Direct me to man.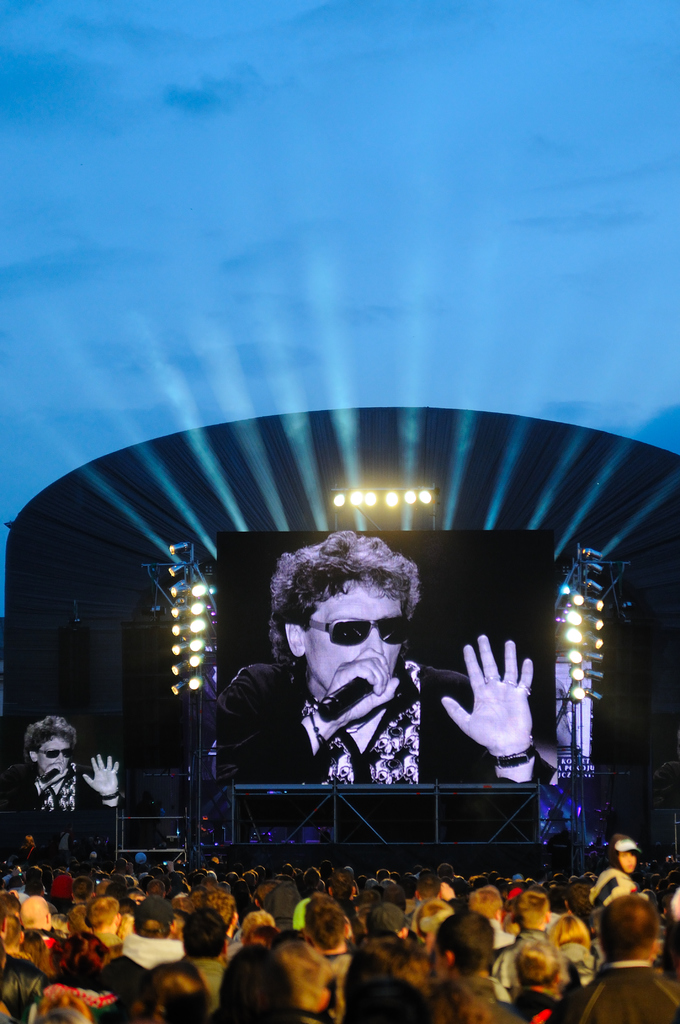
Direction: <box>119,893,189,974</box>.
